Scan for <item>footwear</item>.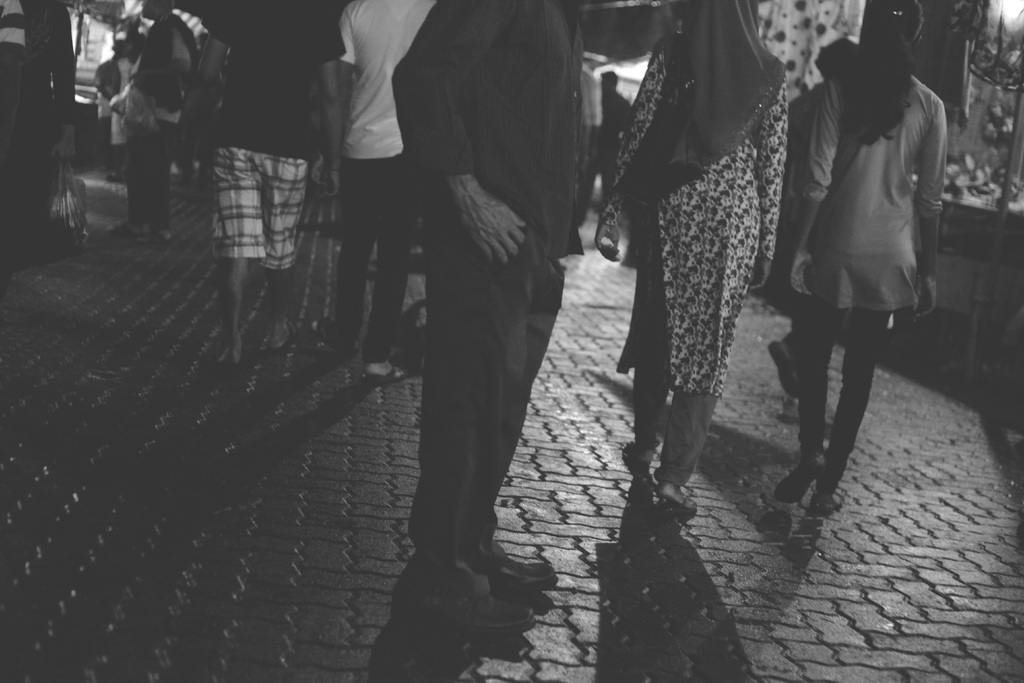
Scan result: bbox(100, 168, 124, 181).
